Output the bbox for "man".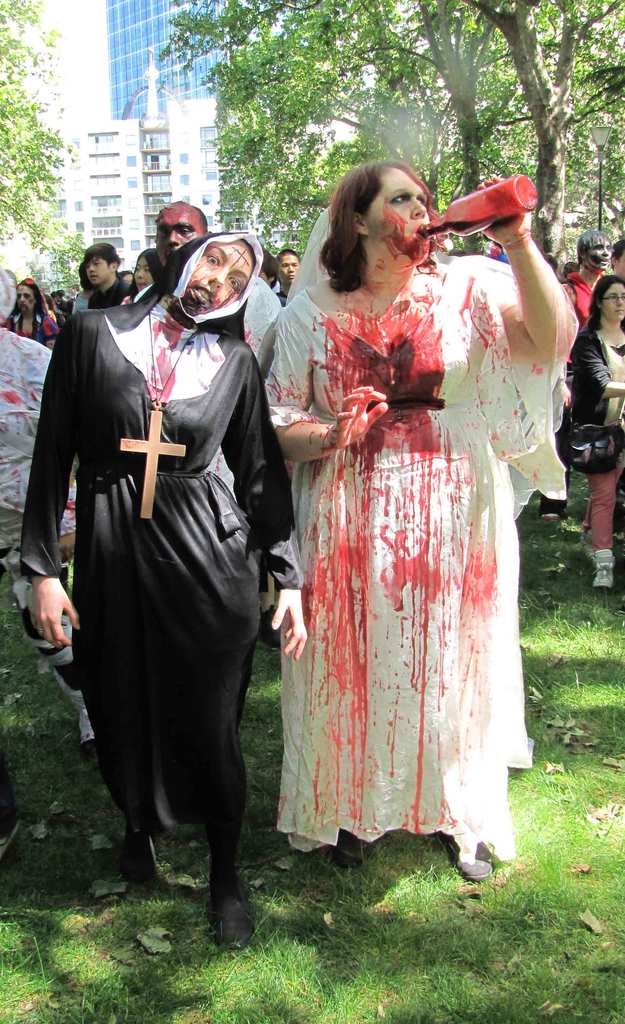
detection(259, 249, 285, 300).
